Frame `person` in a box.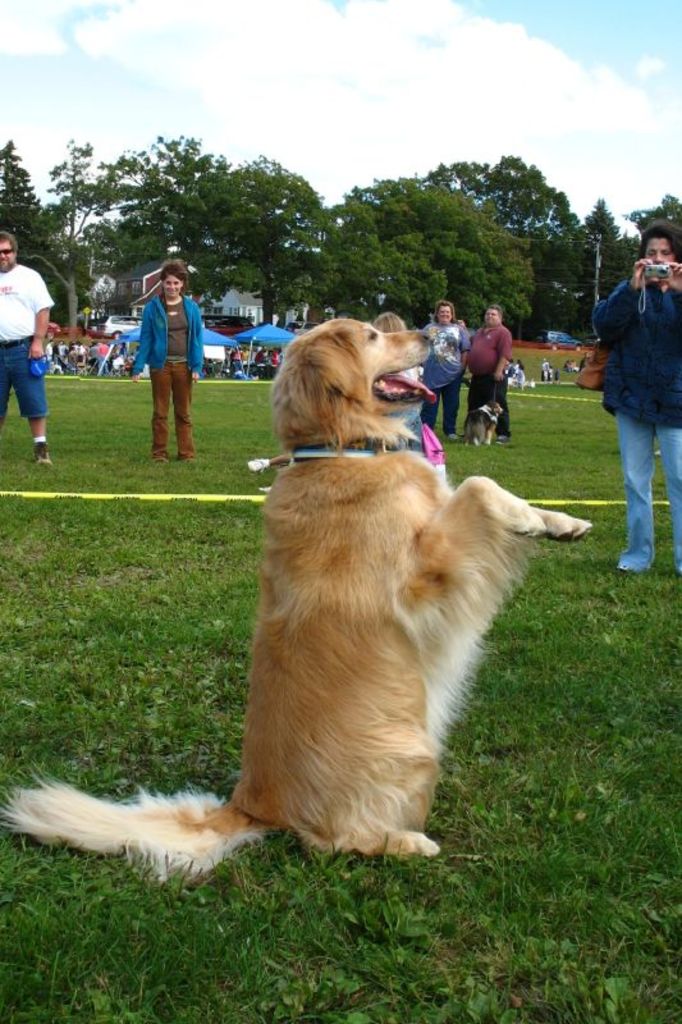
x1=467 y1=302 x2=512 y2=440.
